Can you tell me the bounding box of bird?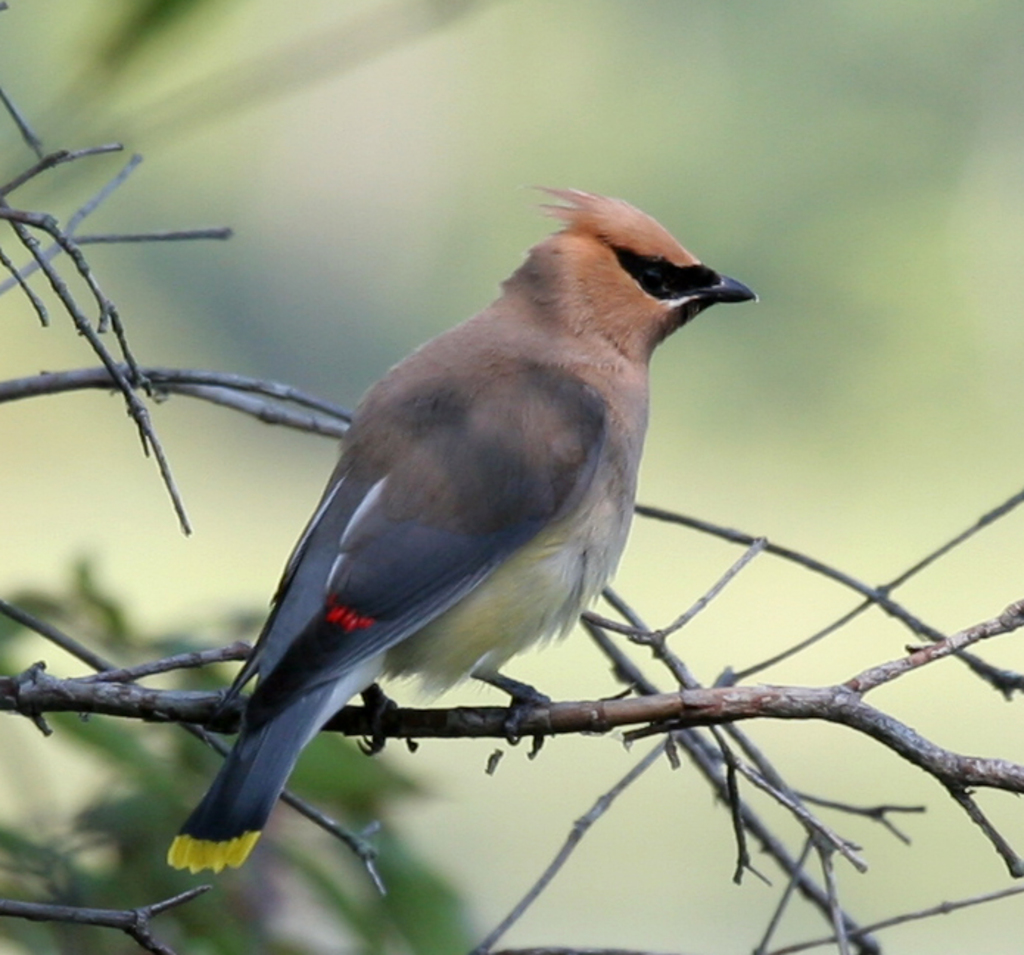
box=[91, 186, 734, 844].
